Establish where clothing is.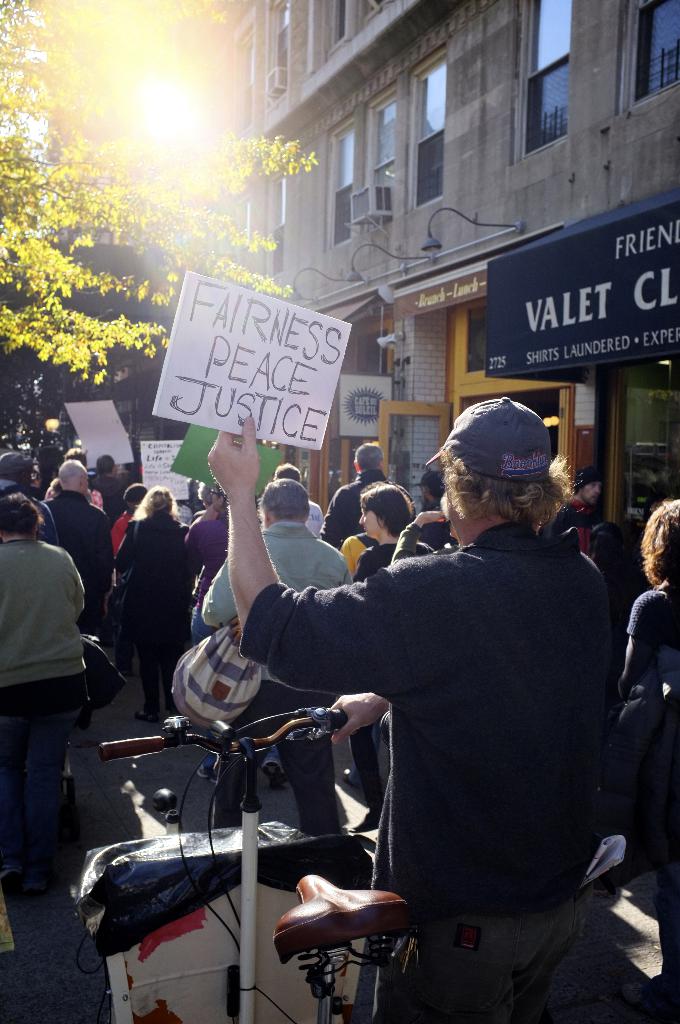
Established at <bbox>551, 494, 598, 550</bbox>.
